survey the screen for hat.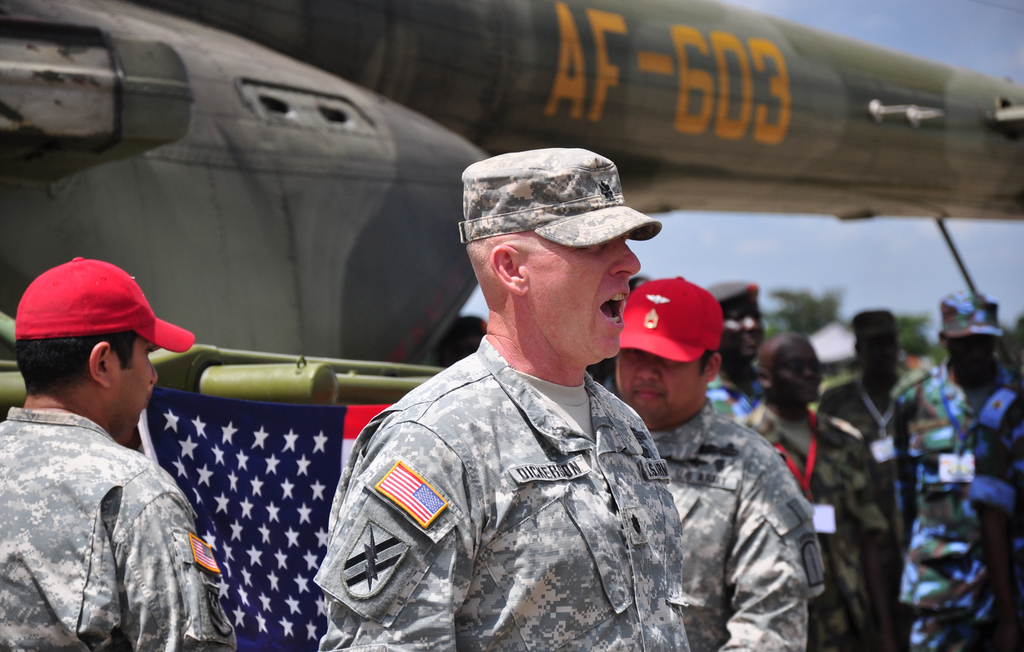
Survey found: [left=615, top=273, right=723, bottom=360].
